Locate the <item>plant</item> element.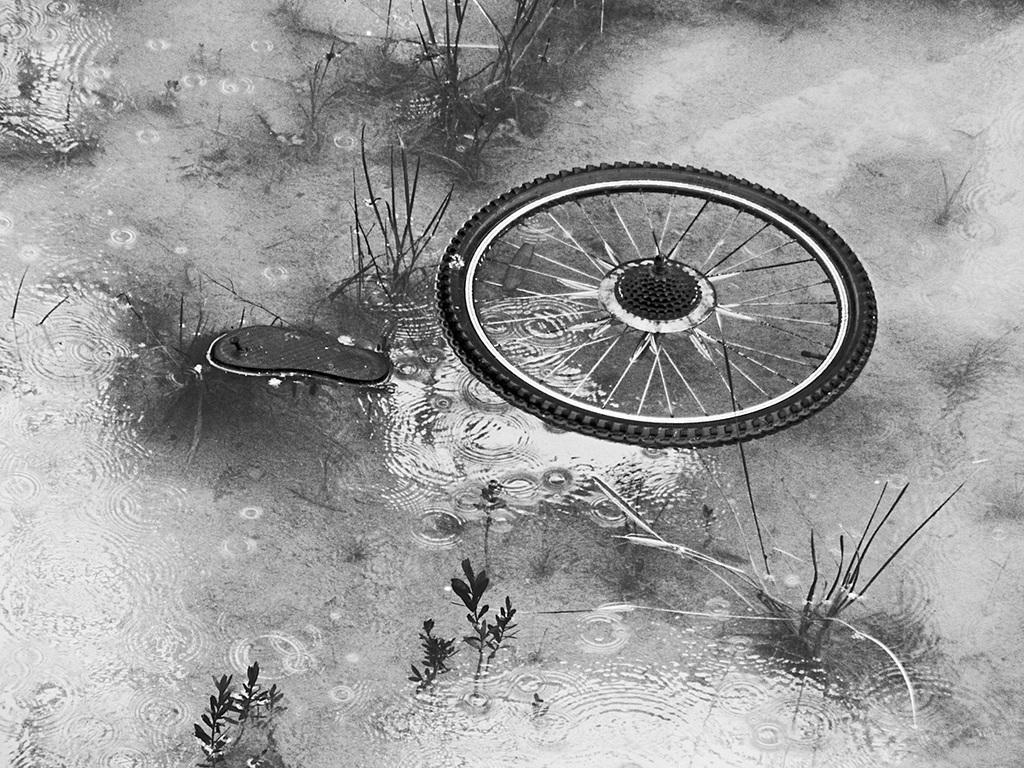
Element bbox: (x1=450, y1=556, x2=492, y2=657).
